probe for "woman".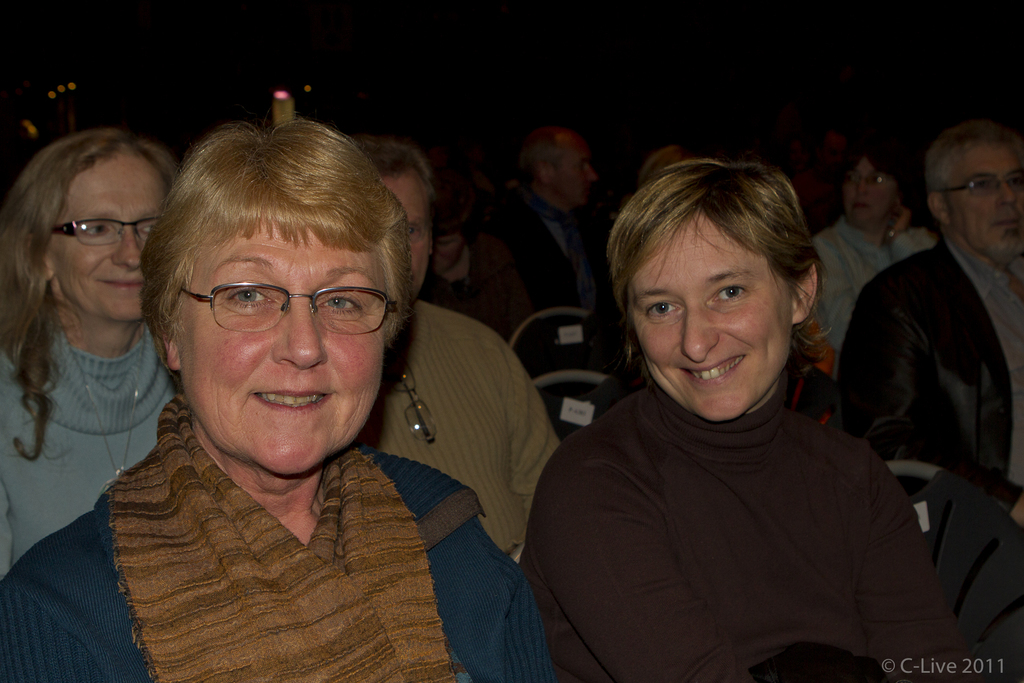
Probe result: BBox(0, 129, 189, 593).
